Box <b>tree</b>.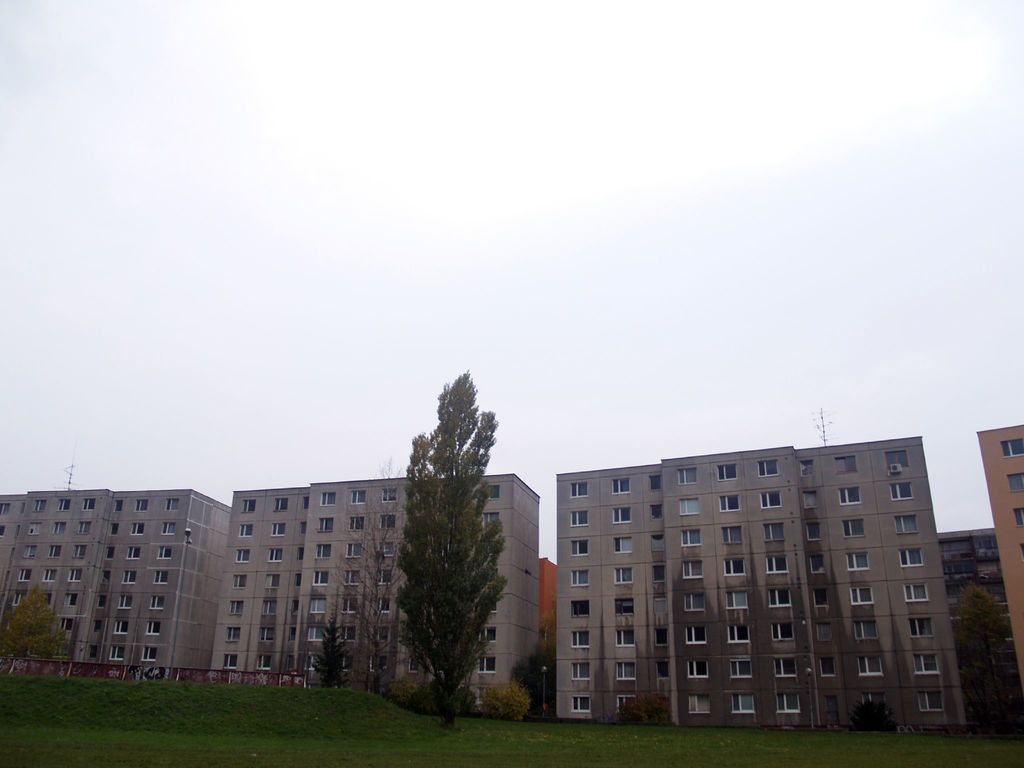
box=[1, 589, 66, 653].
